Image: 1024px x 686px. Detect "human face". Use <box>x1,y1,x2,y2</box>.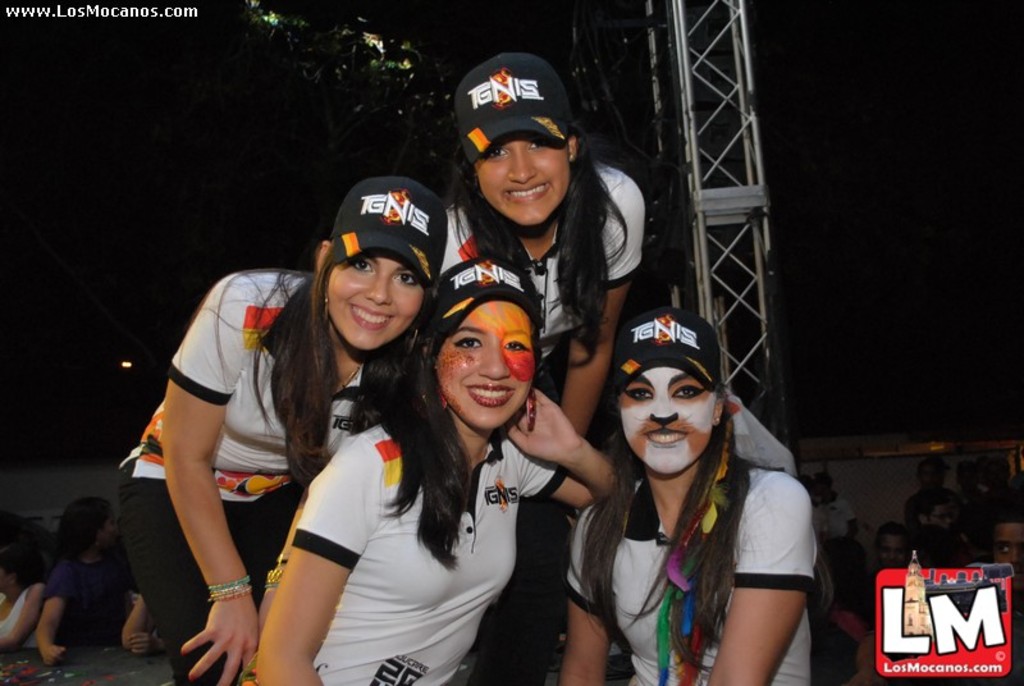
<box>326,256,428,348</box>.
